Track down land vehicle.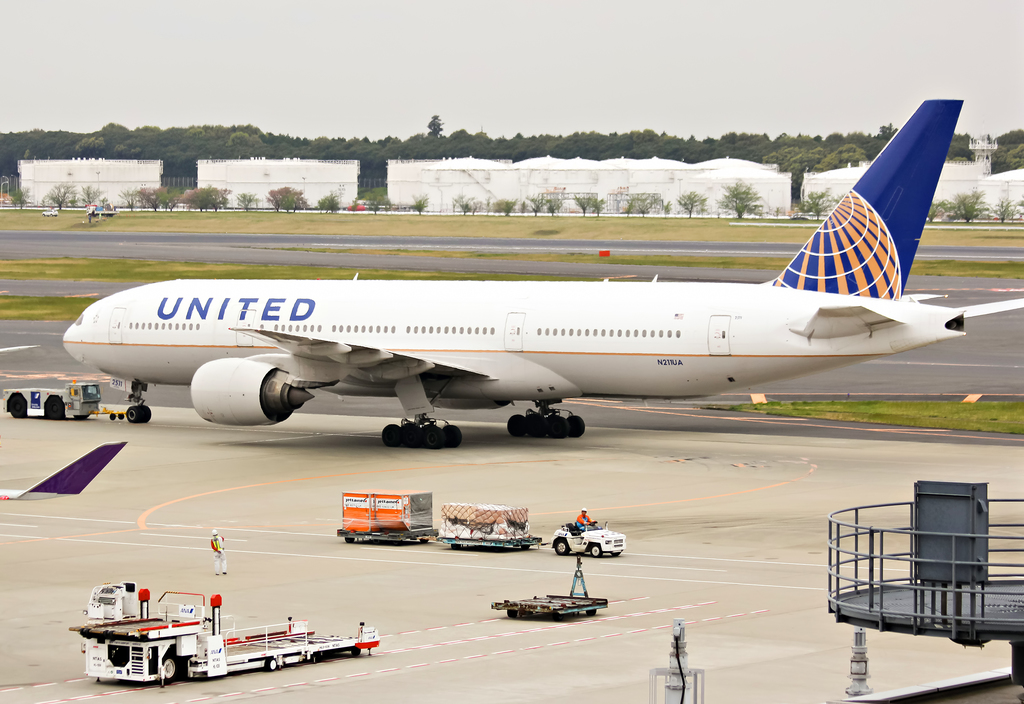
Tracked to locate(70, 577, 373, 679).
